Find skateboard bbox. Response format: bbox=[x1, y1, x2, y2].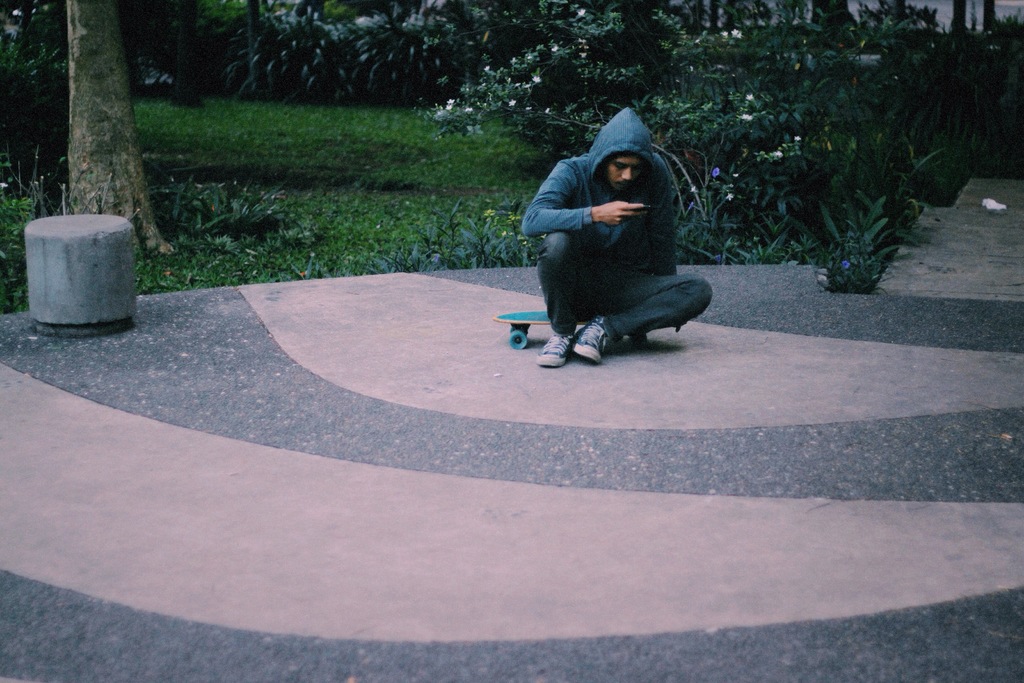
bbox=[493, 308, 684, 347].
